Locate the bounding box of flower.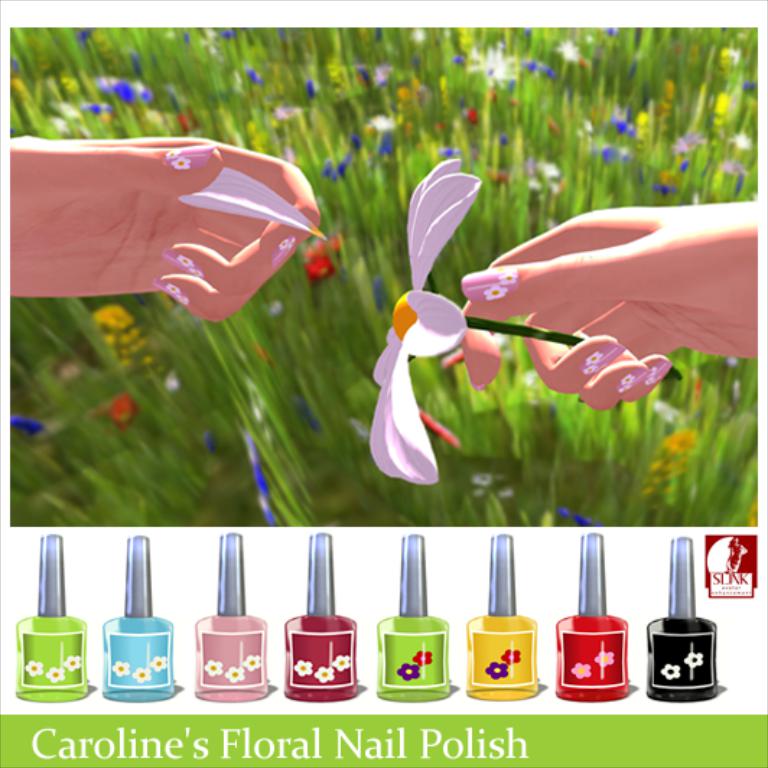
Bounding box: 162/282/178/294.
